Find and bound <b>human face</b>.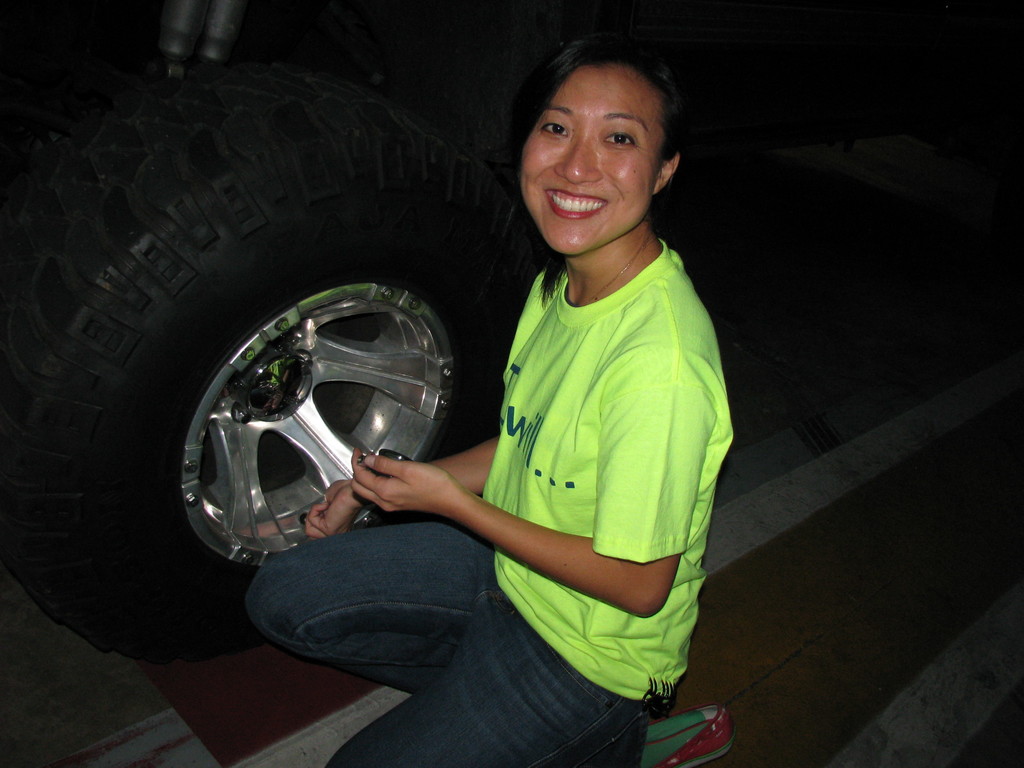
Bound: pyautogui.locateOnScreen(516, 65, 660, 253).
